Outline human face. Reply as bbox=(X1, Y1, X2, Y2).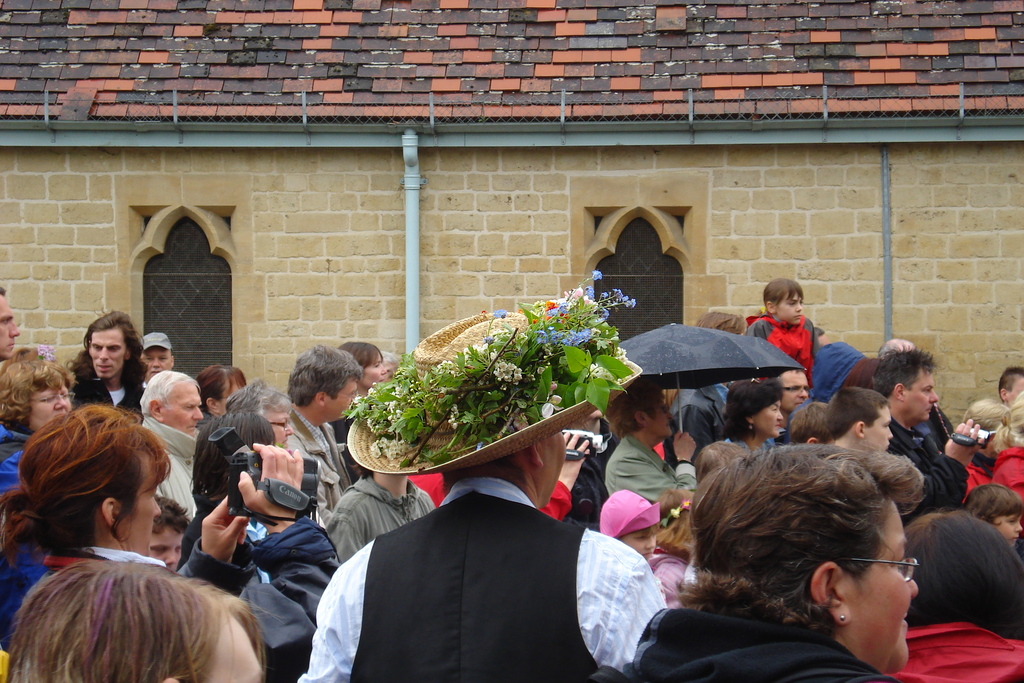
bbox=(263, 408, 294, 447).
